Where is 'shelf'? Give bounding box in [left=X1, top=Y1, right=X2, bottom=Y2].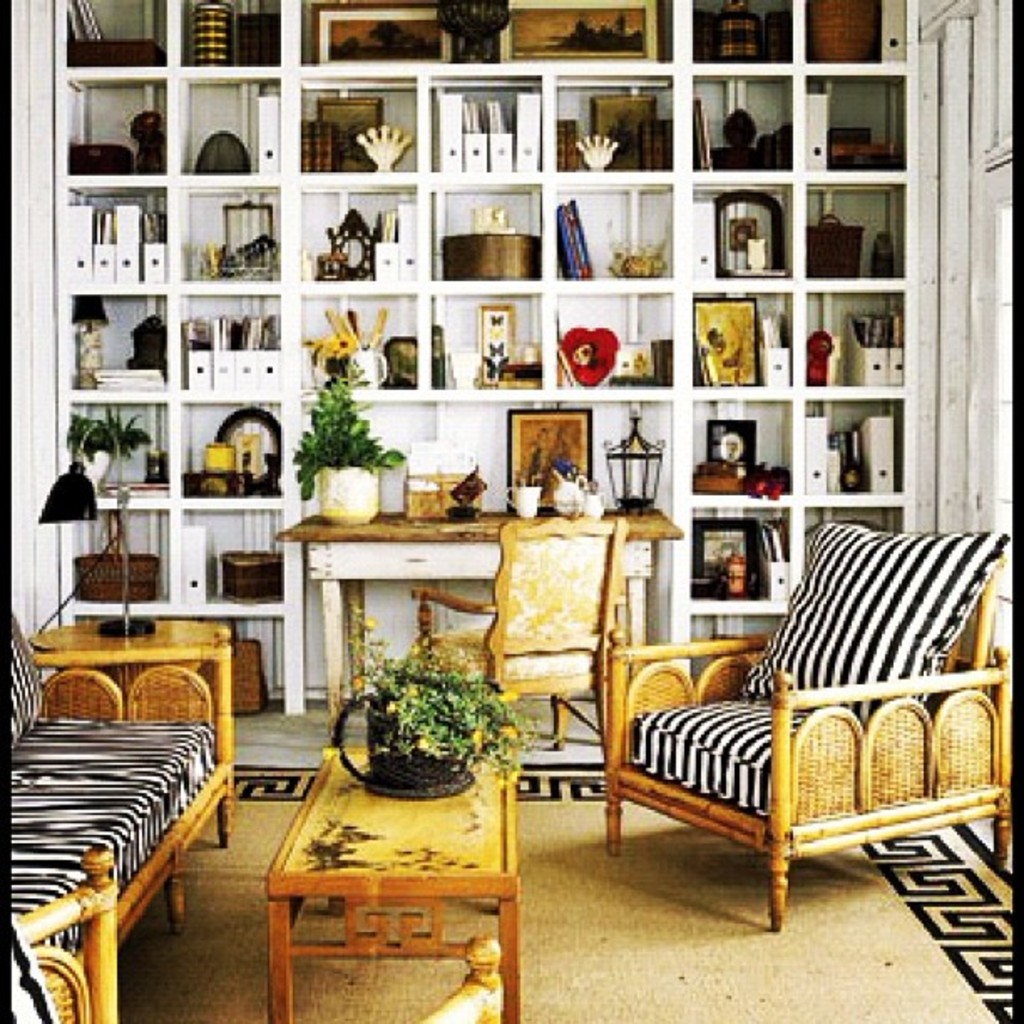
[left=559, top=284, right=671, bottom=395].
